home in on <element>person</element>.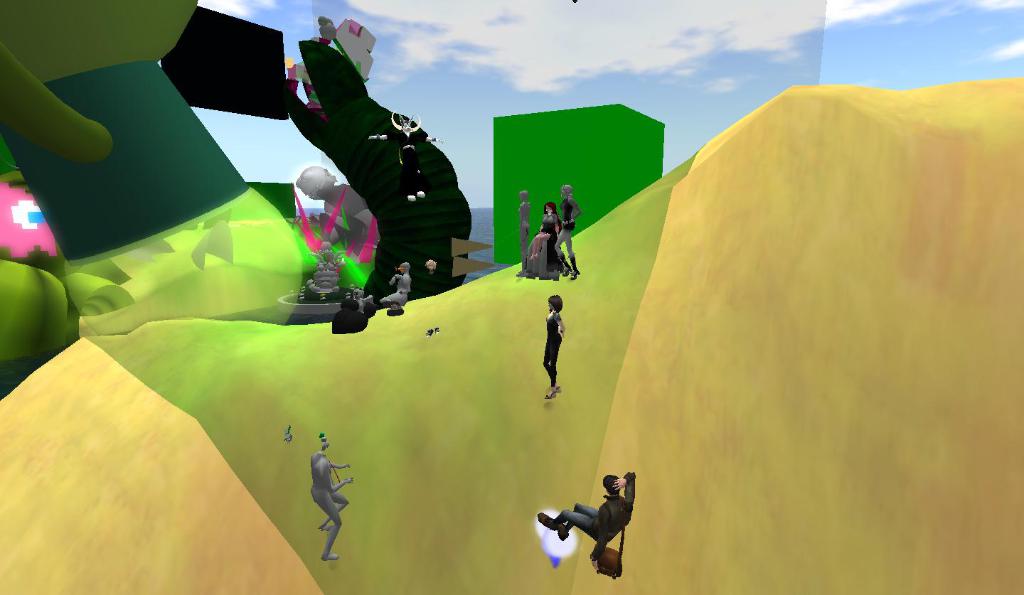
Homed in at <bbox>541, 289, 563, 402</bbox>.
